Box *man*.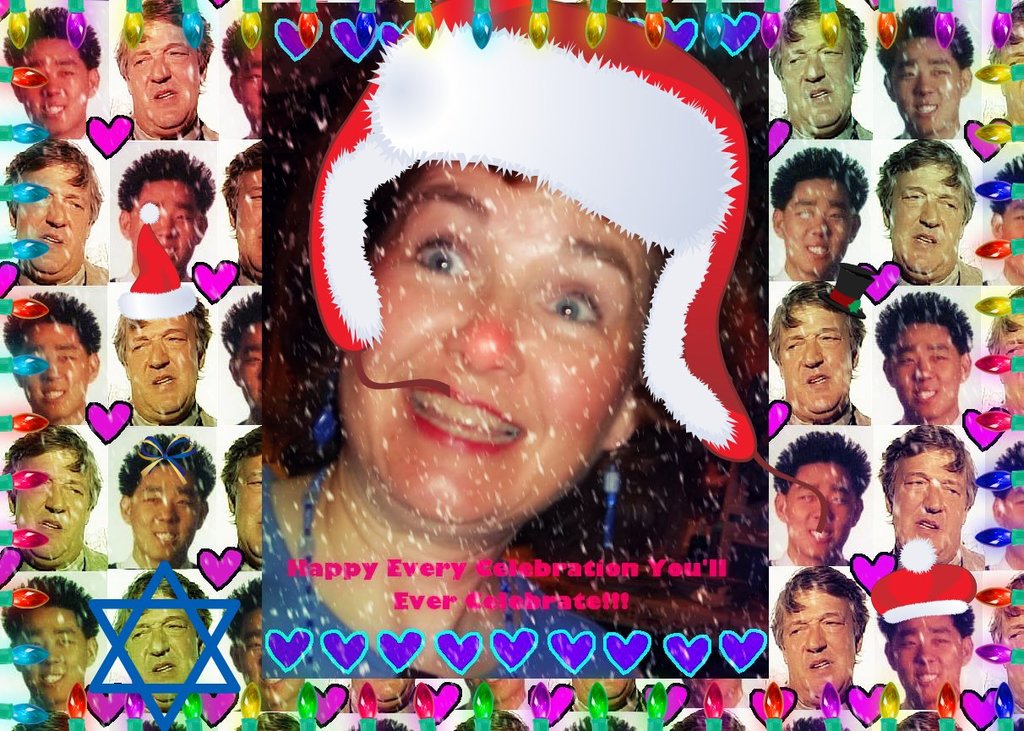
<box>874,289,978,423</box>.
